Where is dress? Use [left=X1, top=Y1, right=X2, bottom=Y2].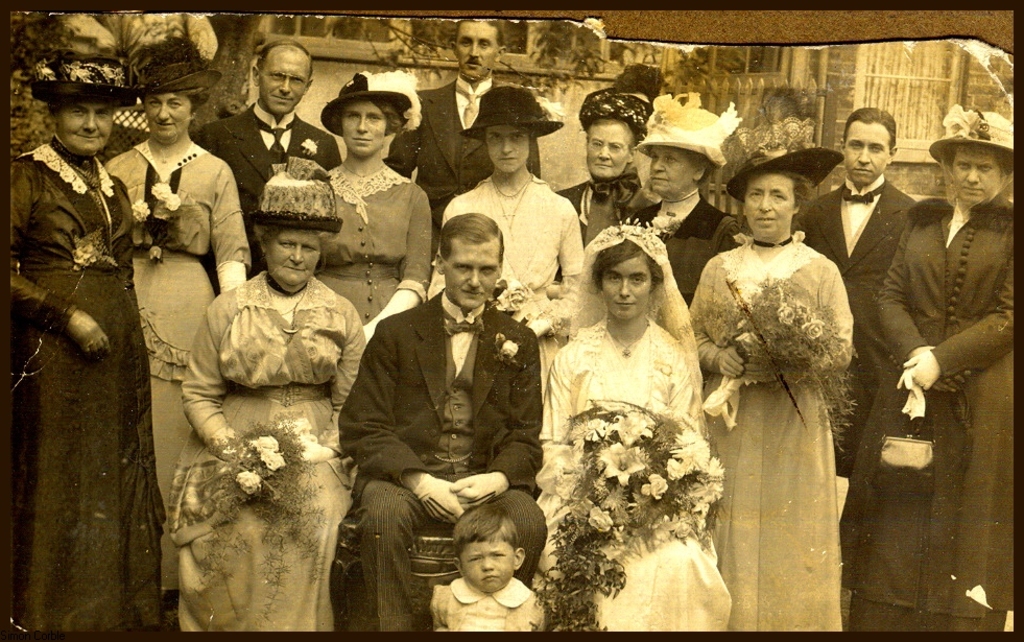
[left=104, top=140, right=255, bottom=522].
